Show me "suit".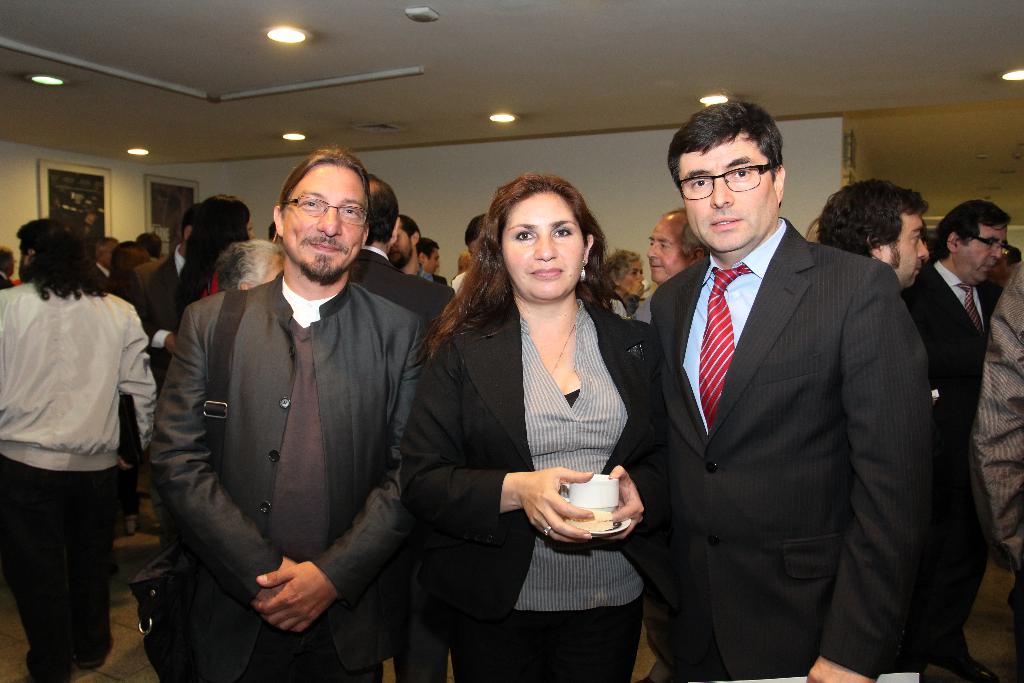
"suit" is here: (x1=420, y1=266, x2=446, y2=283).
